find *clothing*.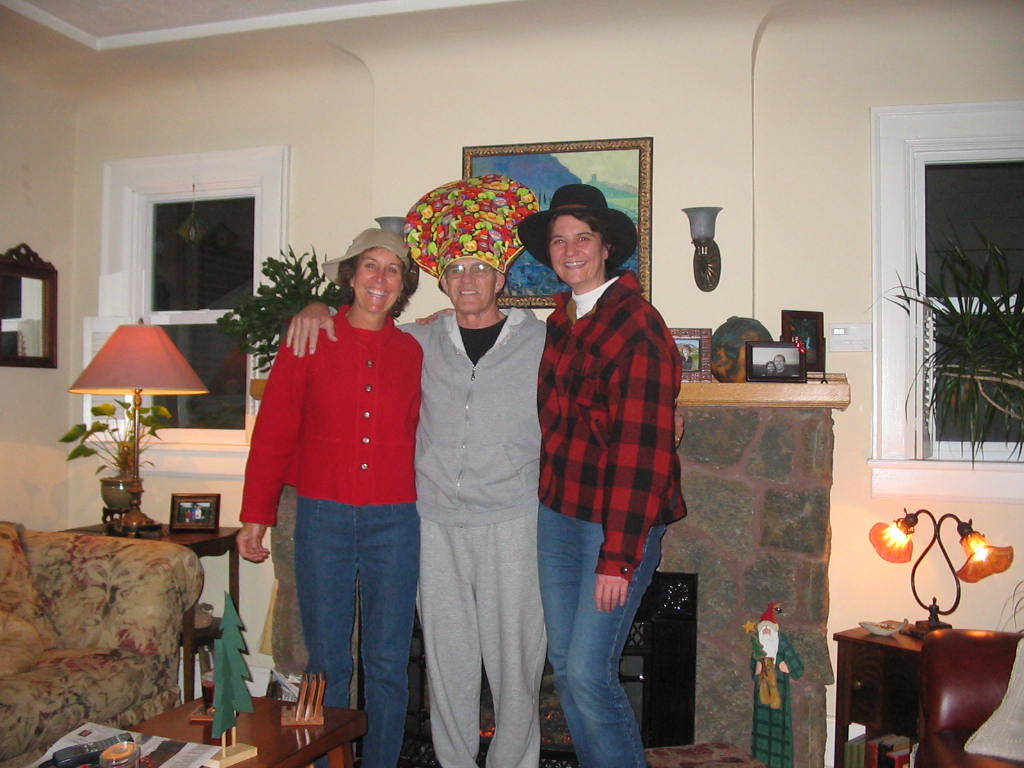
<bbox>234, 302, 429, 767</bbox>.
